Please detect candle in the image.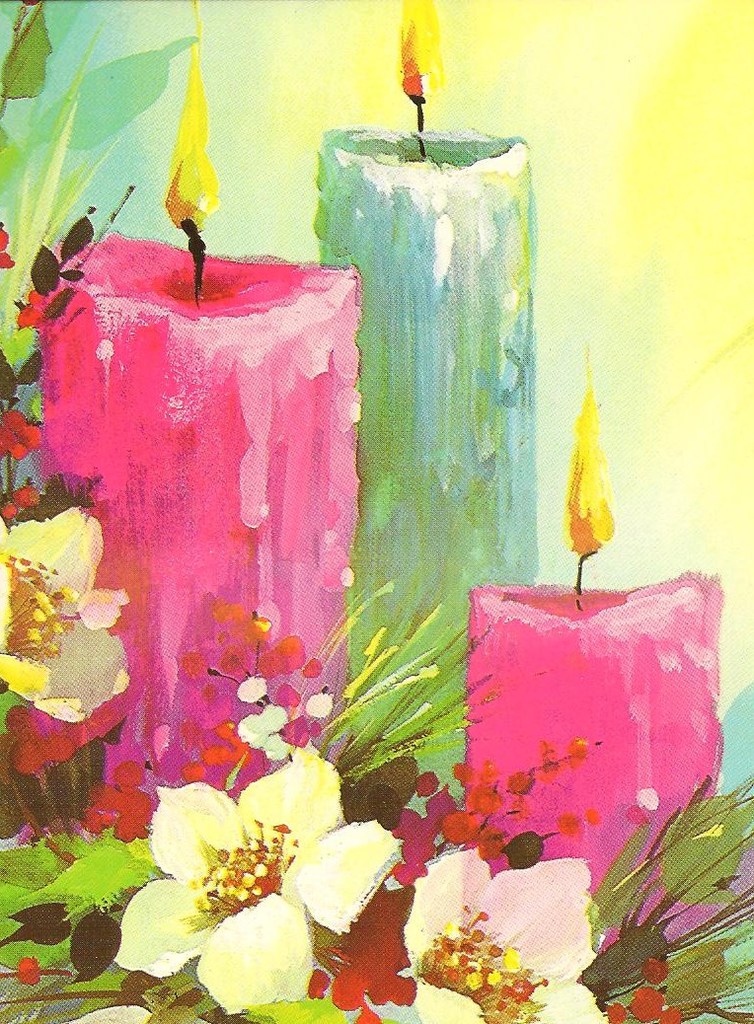
<region>460, 340, 729, 1023</region>.
